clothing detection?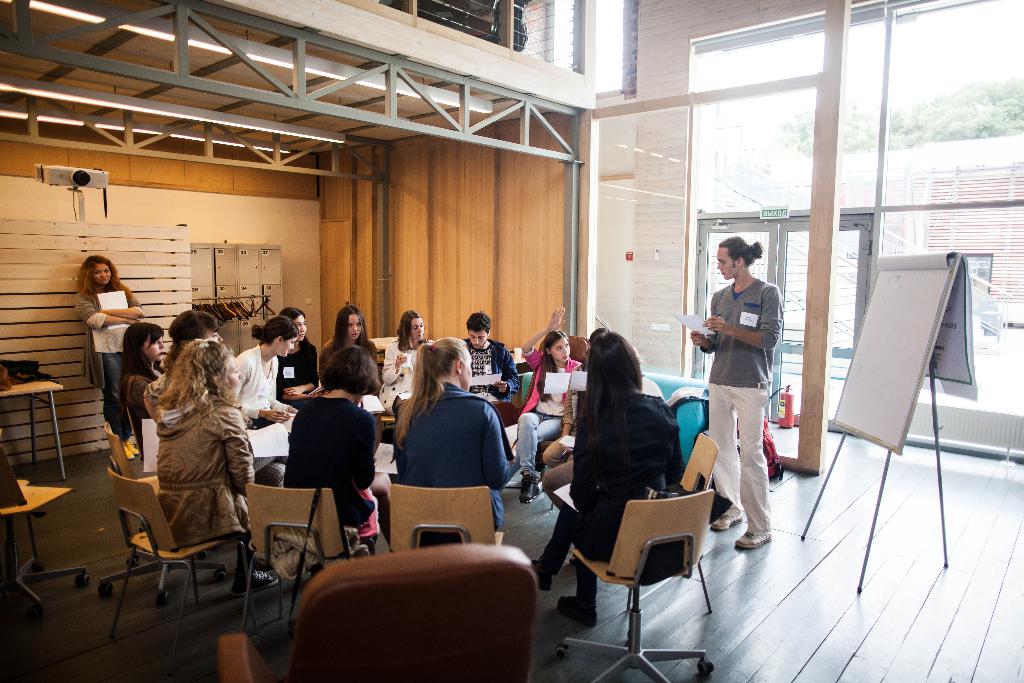
left=74, top=286, right=145, bottom=444
